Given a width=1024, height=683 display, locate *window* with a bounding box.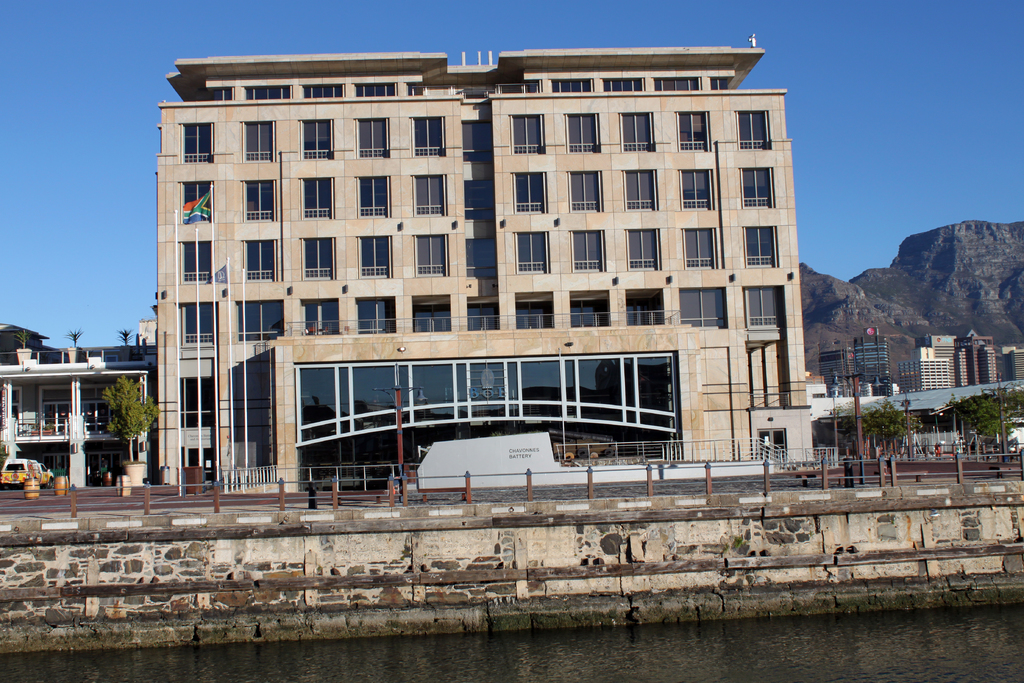
Located: left=570, top=300, right=612, bottom=327.
